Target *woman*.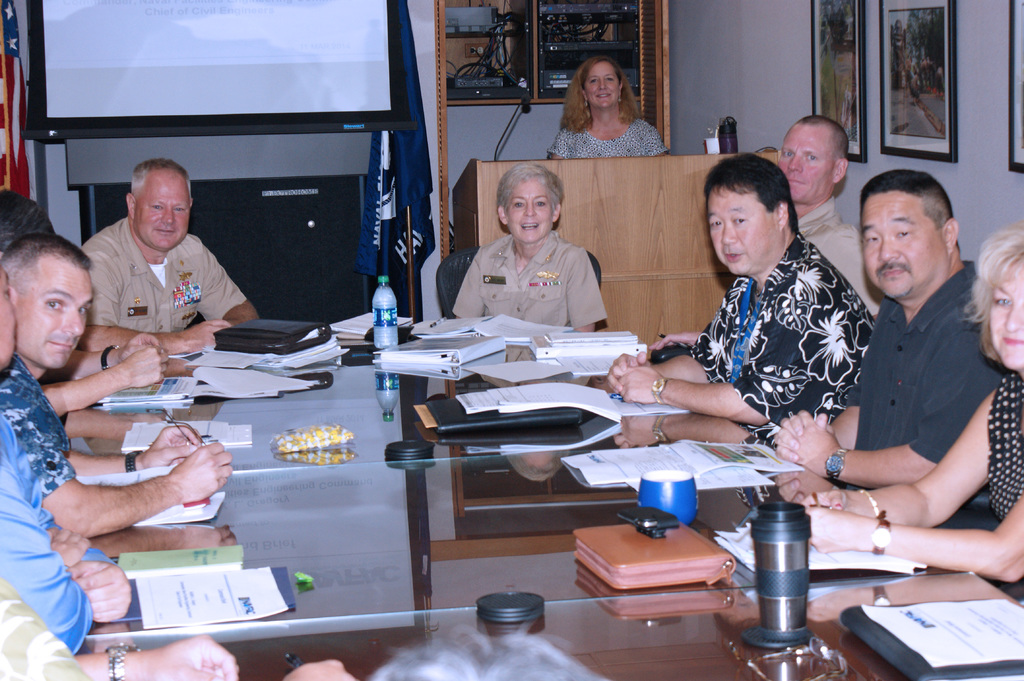
Target region: 792:218:1023:614.
